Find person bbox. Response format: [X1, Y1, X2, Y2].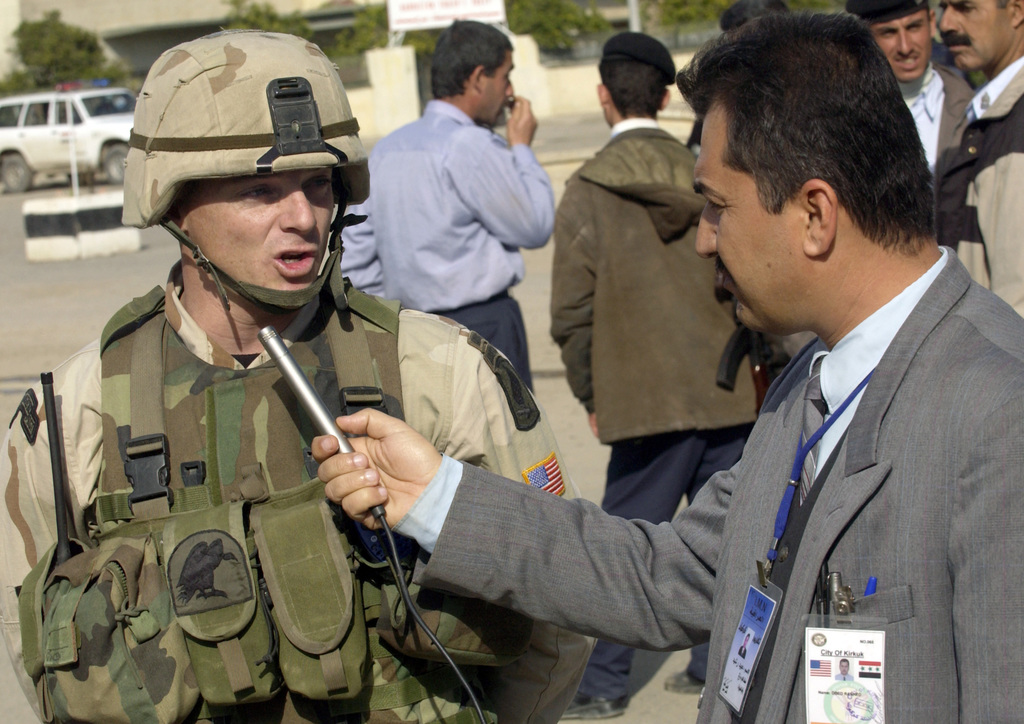
[853, 0, 975, 194].
